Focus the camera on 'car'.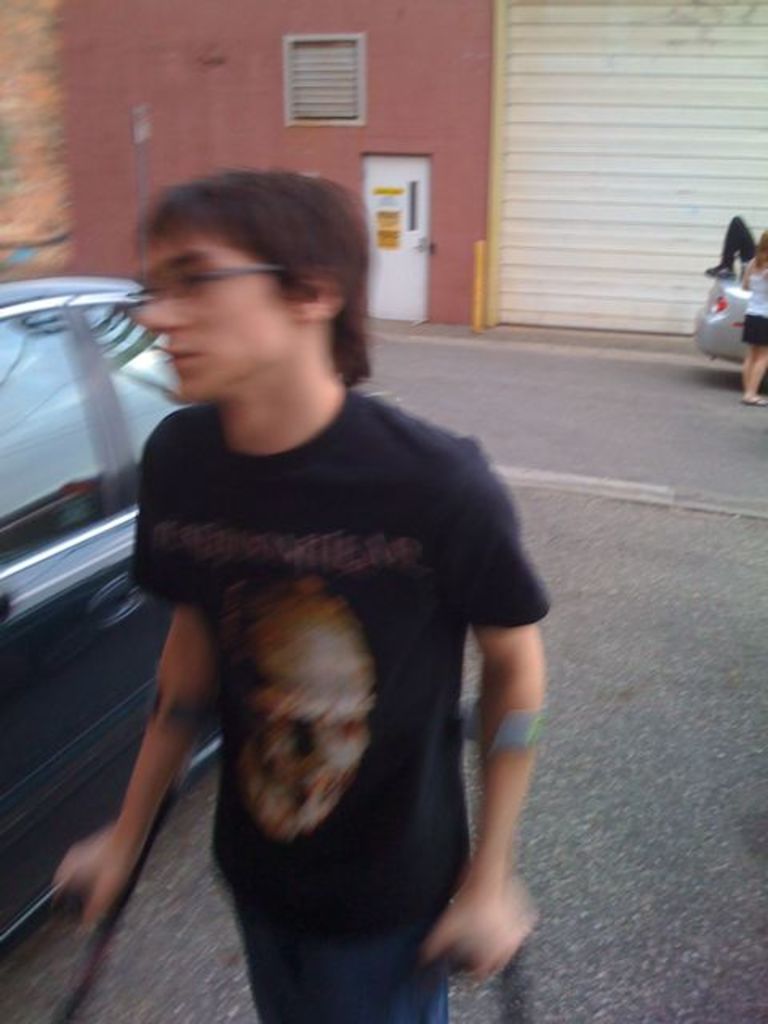
Focus region: bbox(0, 267, 226, 934).
